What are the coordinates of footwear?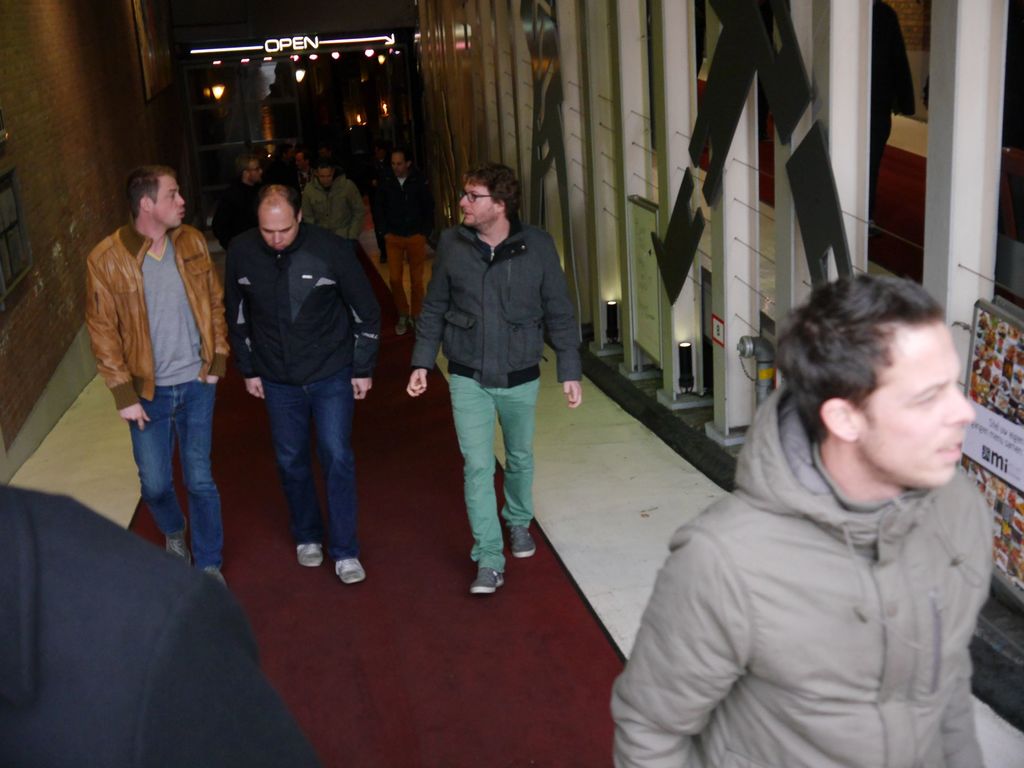
<box>335,557,367,584</box>.
